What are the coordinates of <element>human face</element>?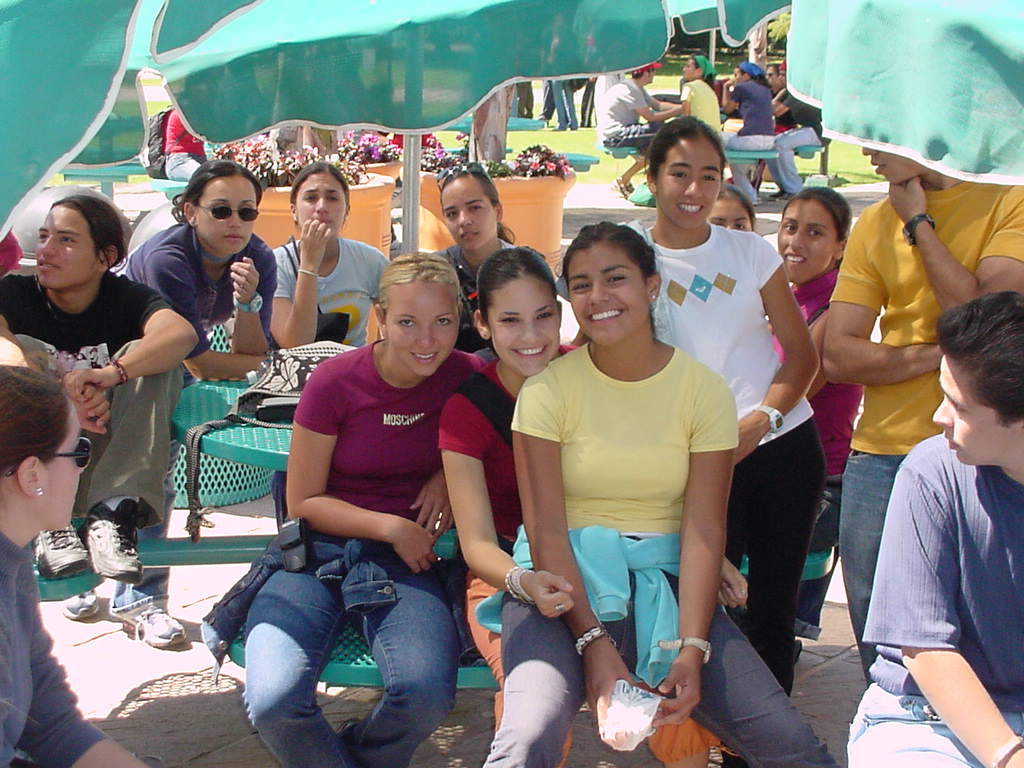
[x1=295, y1=169, x2=343, y2=235].
